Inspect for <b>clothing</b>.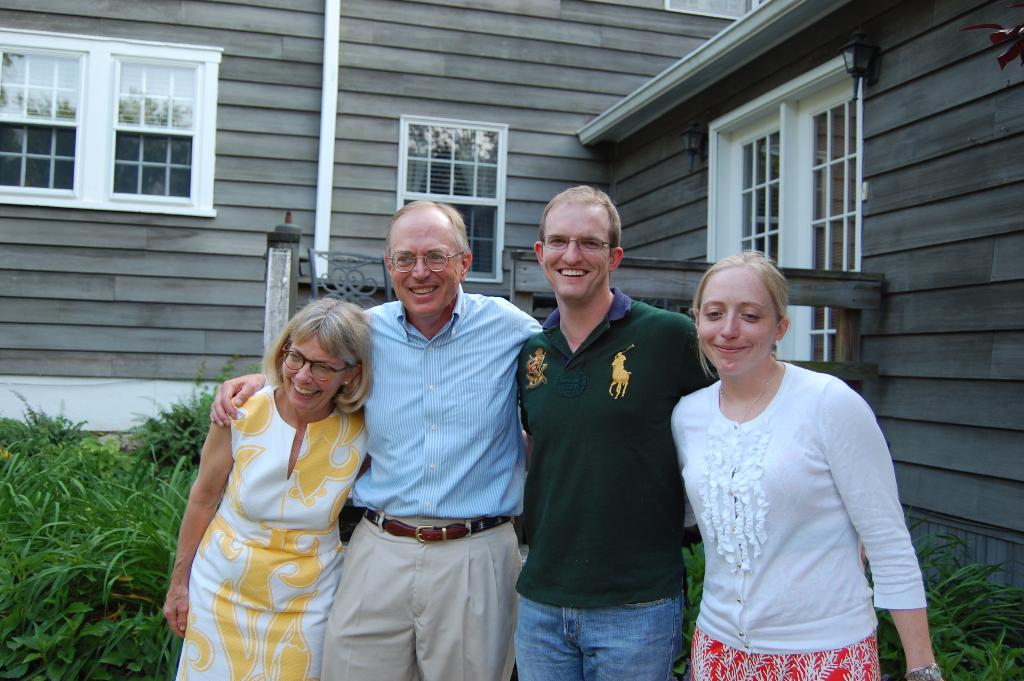
Inspection: rect(183, 381, 359, 652).
